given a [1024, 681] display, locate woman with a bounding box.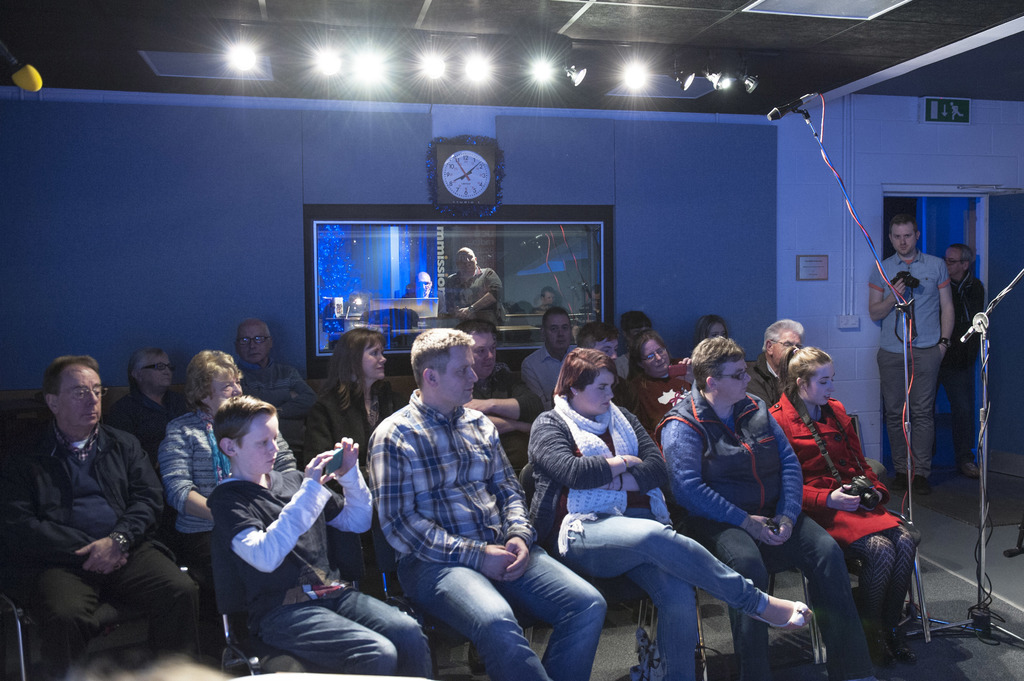
Located: rect(111, 349, 202, 439).
